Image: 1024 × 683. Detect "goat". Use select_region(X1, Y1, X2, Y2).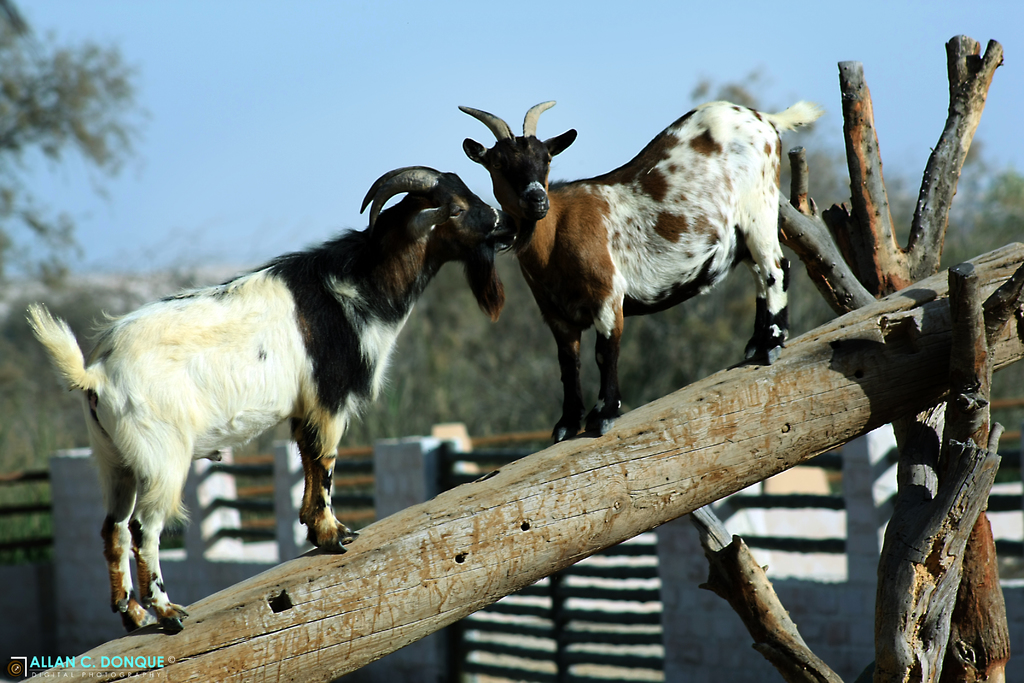
select_region(31, 161, 516, 632).
